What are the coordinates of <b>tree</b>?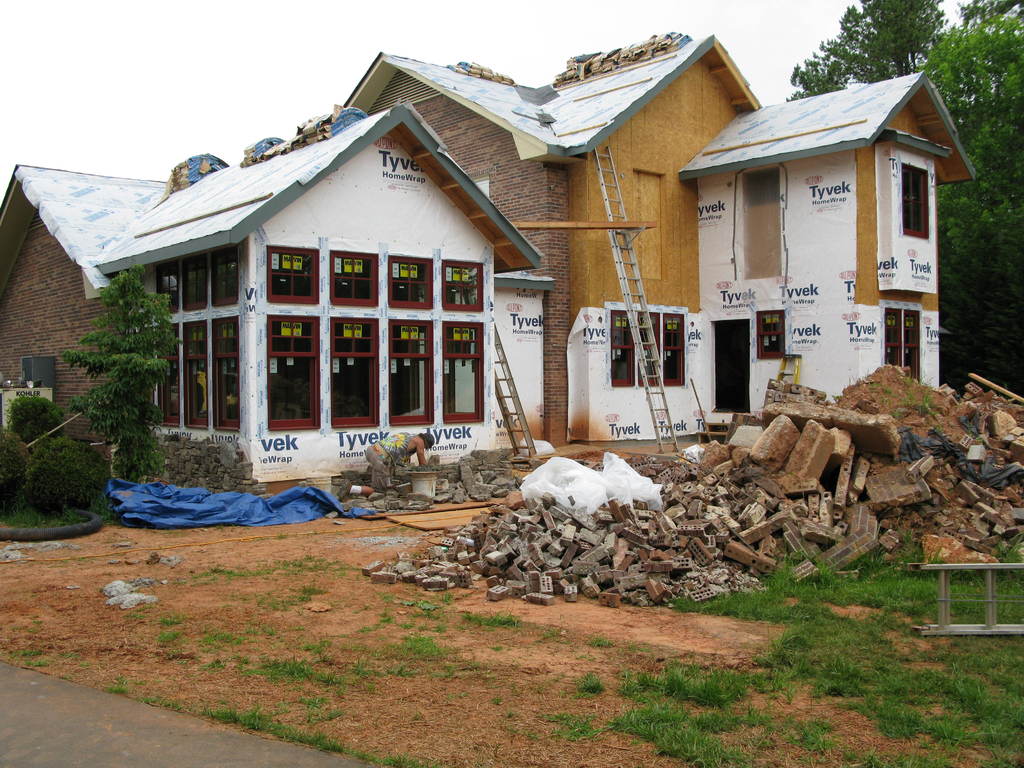
detection(51, 237, 178, 467).
